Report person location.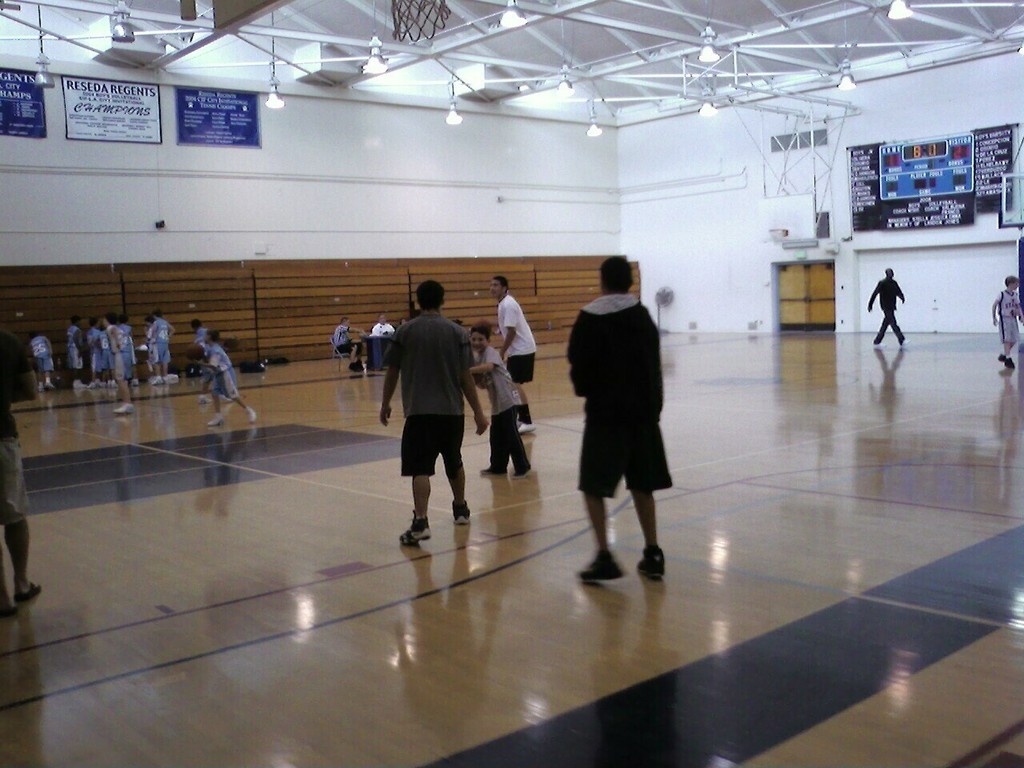
Report: <box>0,324,37,618</box>.
